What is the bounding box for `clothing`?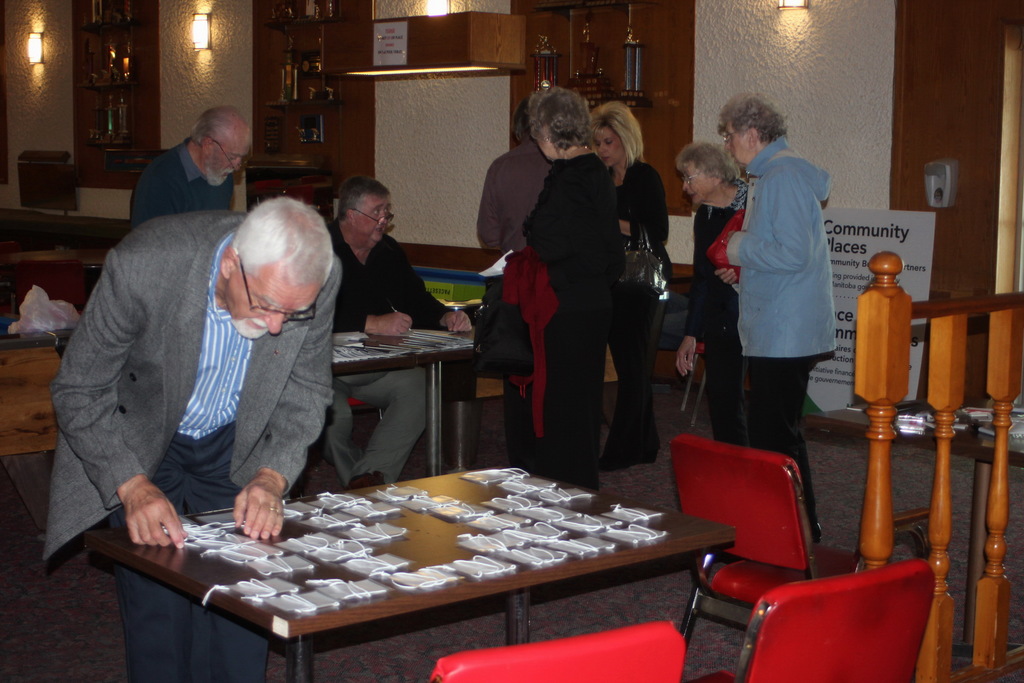
box=[326, 217, 455, 338].
